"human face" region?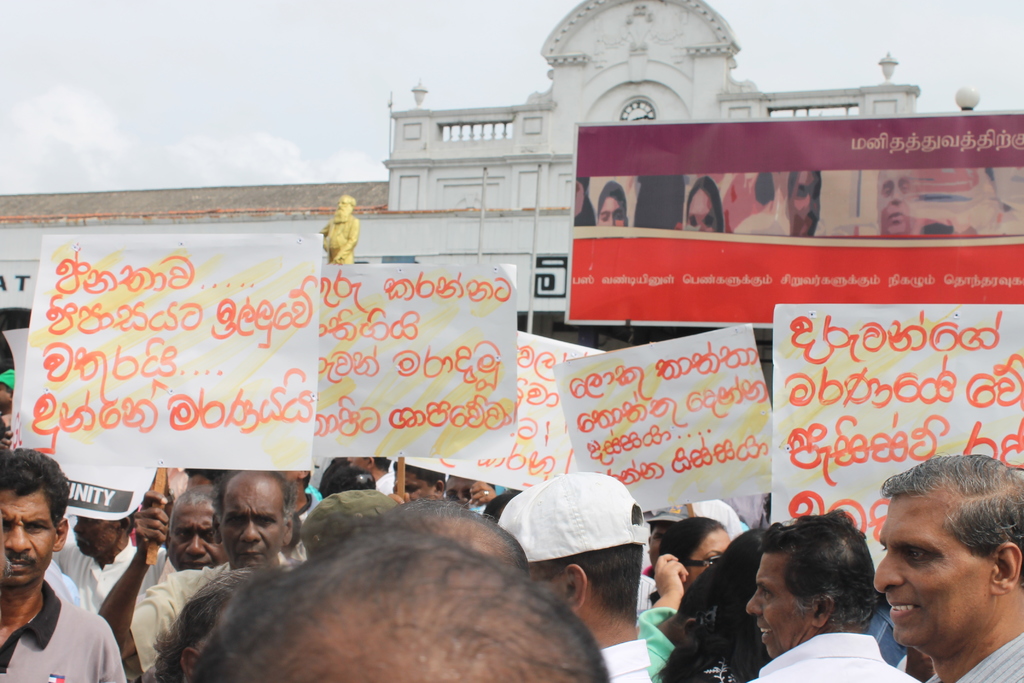
685 187 719 236
